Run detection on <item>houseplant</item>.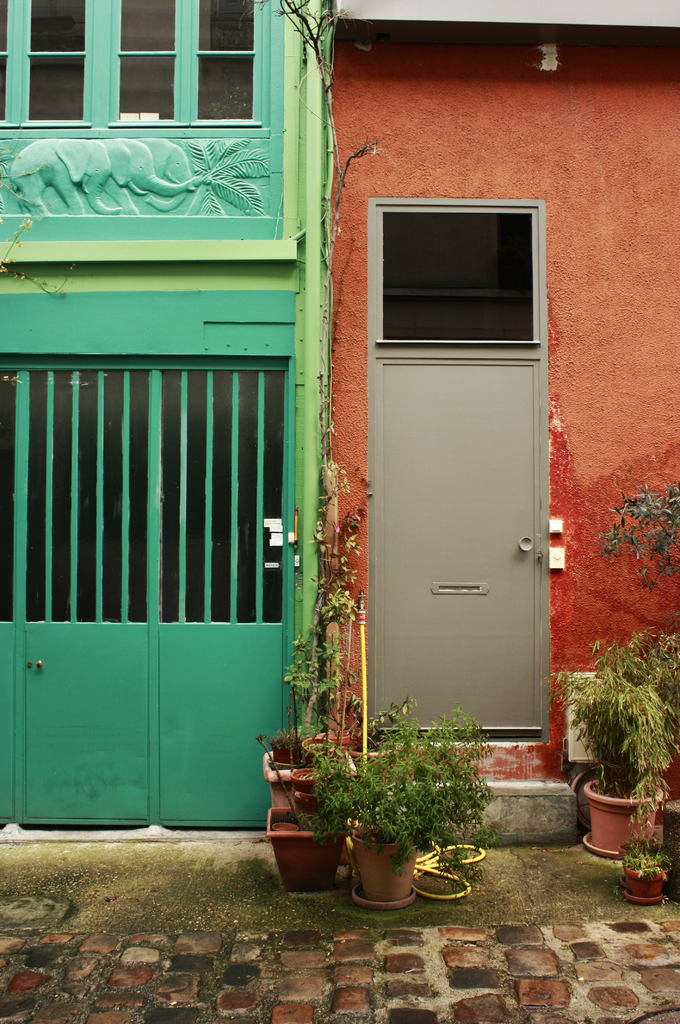
Result: [266, 516, 376, 776].
